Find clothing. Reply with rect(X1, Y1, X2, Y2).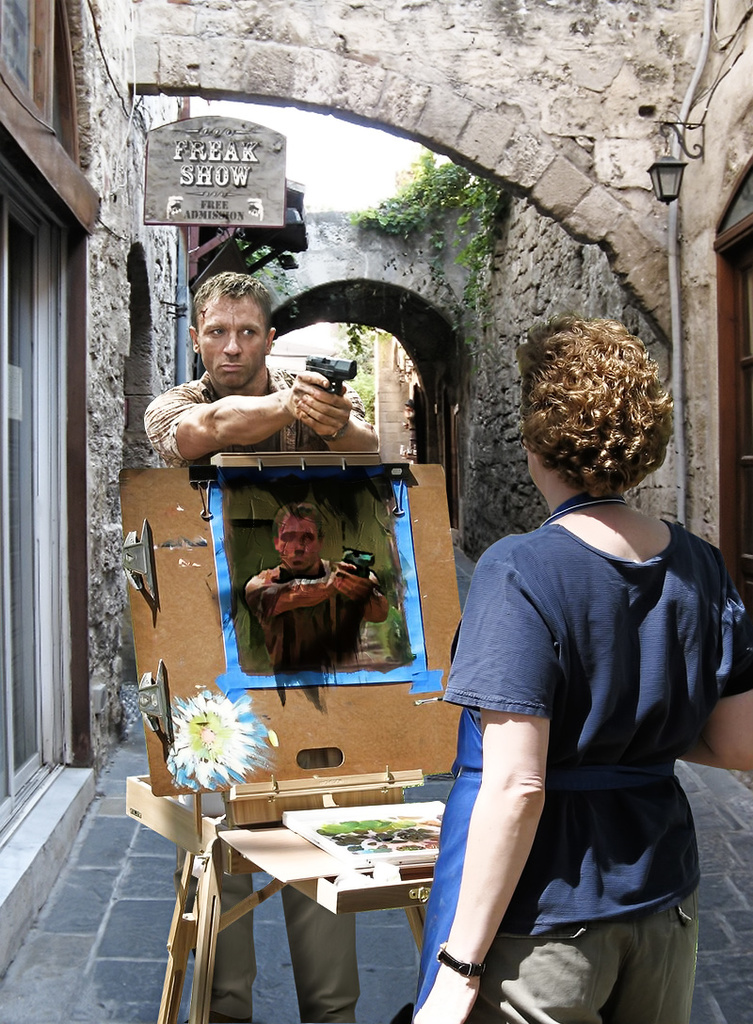
rect(177, 868, 361, 1023).
